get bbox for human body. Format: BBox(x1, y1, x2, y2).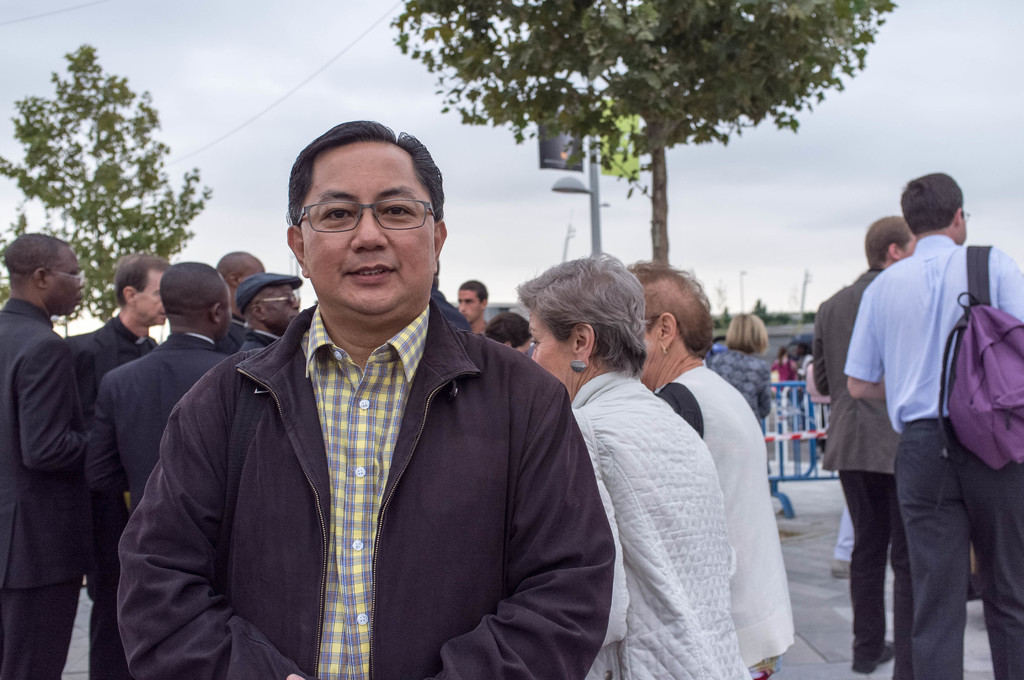
BBox(568, 370, 753, 679).
